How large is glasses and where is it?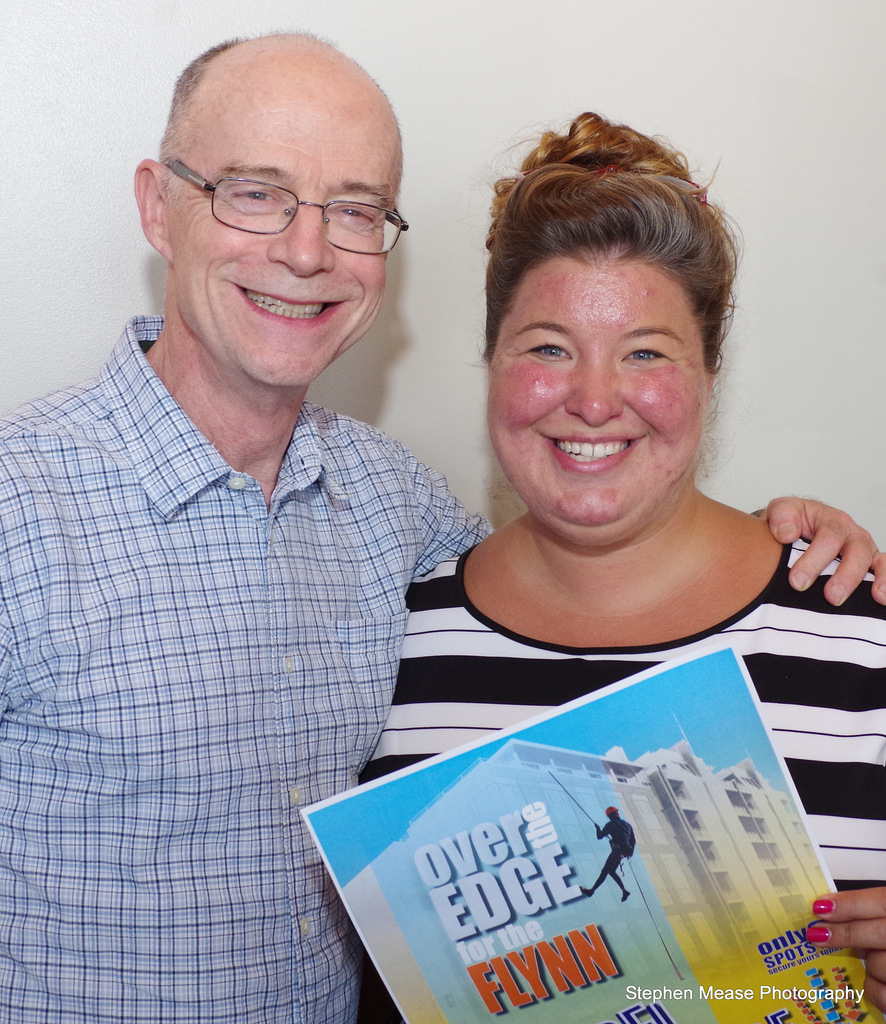
Bounding box: [141,150,411,238].
